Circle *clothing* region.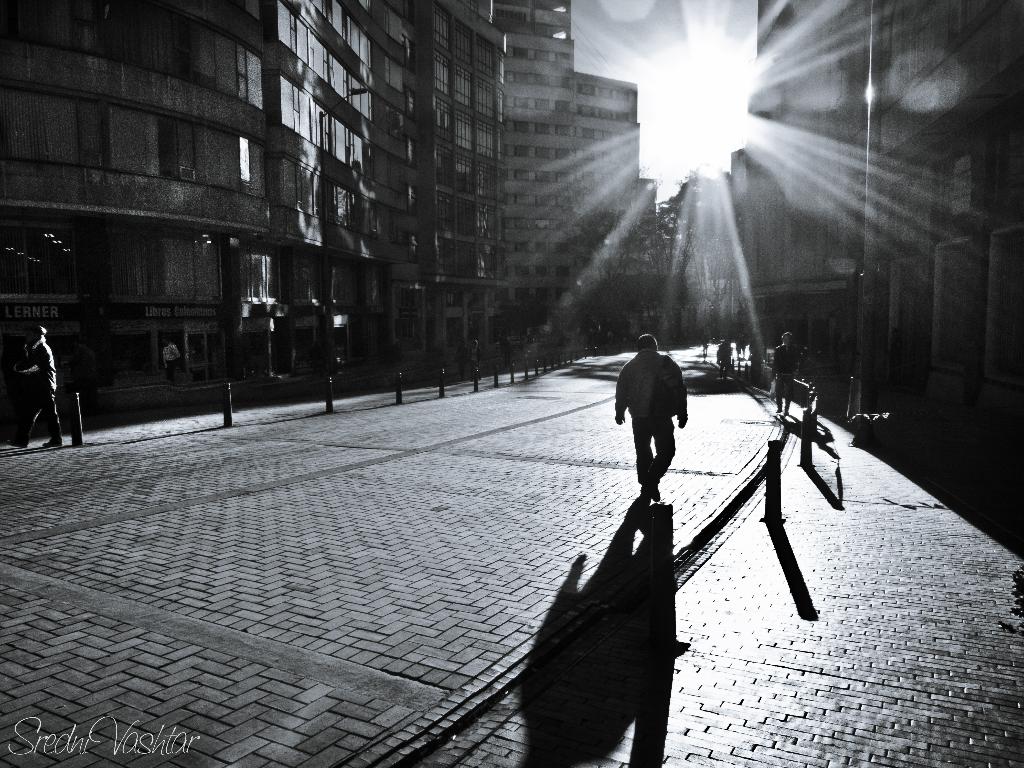
Region: 769 340 802 409.
